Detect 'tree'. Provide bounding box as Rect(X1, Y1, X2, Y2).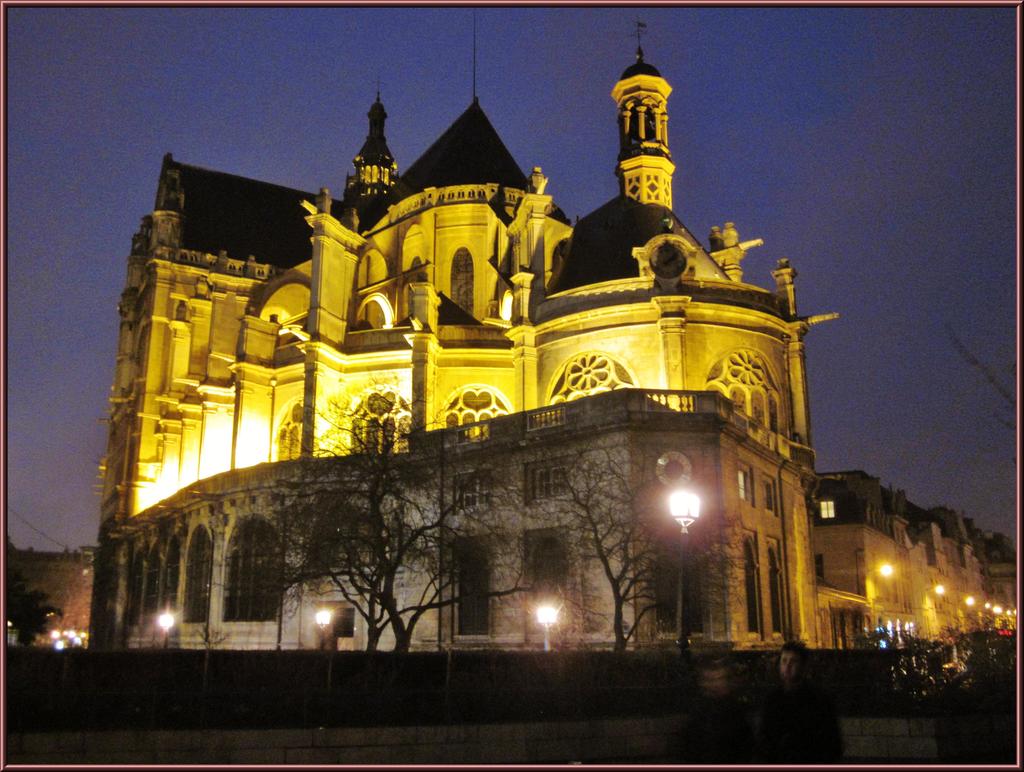
Rect(10, 565, 60, 652).
